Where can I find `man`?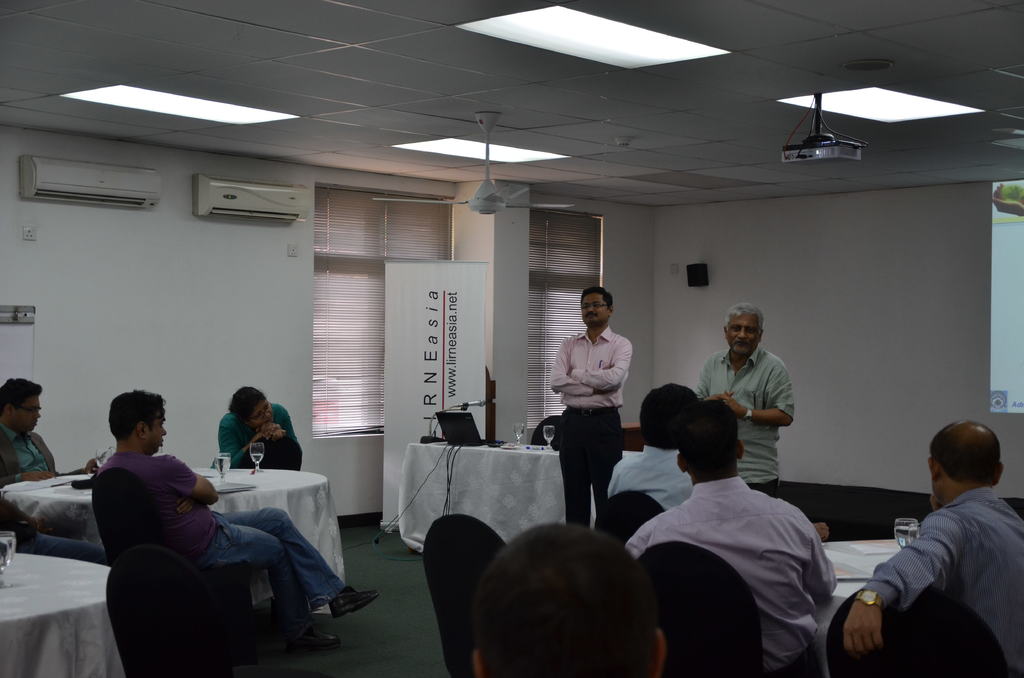
You can find it at bbox(621, 398, 836, 672).
